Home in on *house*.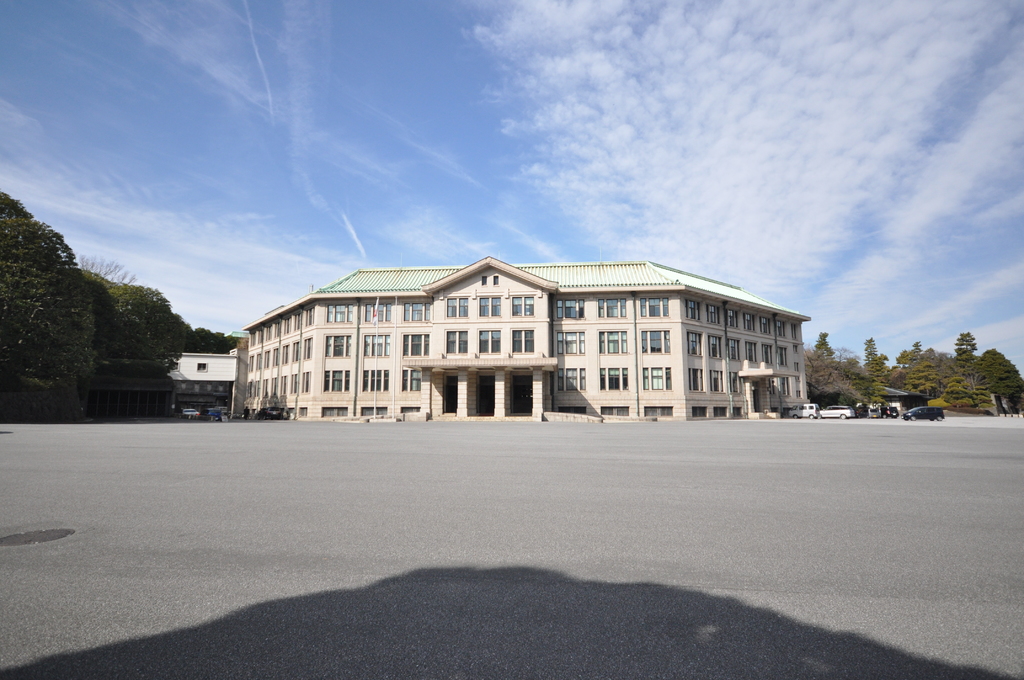
Homed in at [168,349,240,425].
